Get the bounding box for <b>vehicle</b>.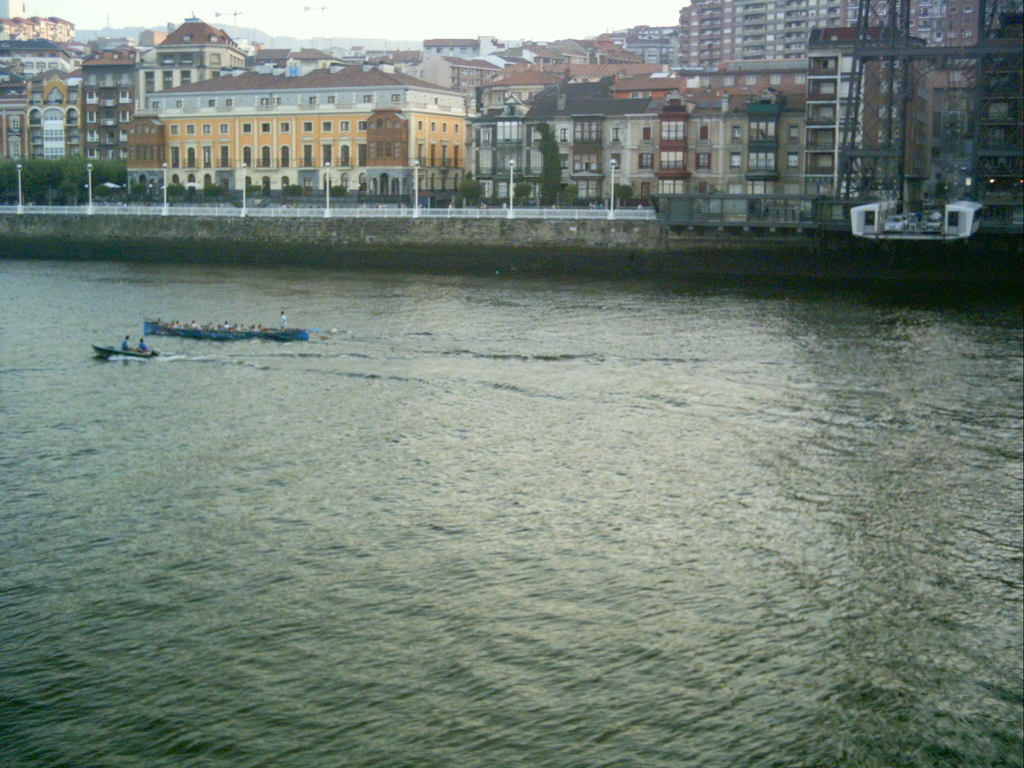
143, 317, 308, 344.
